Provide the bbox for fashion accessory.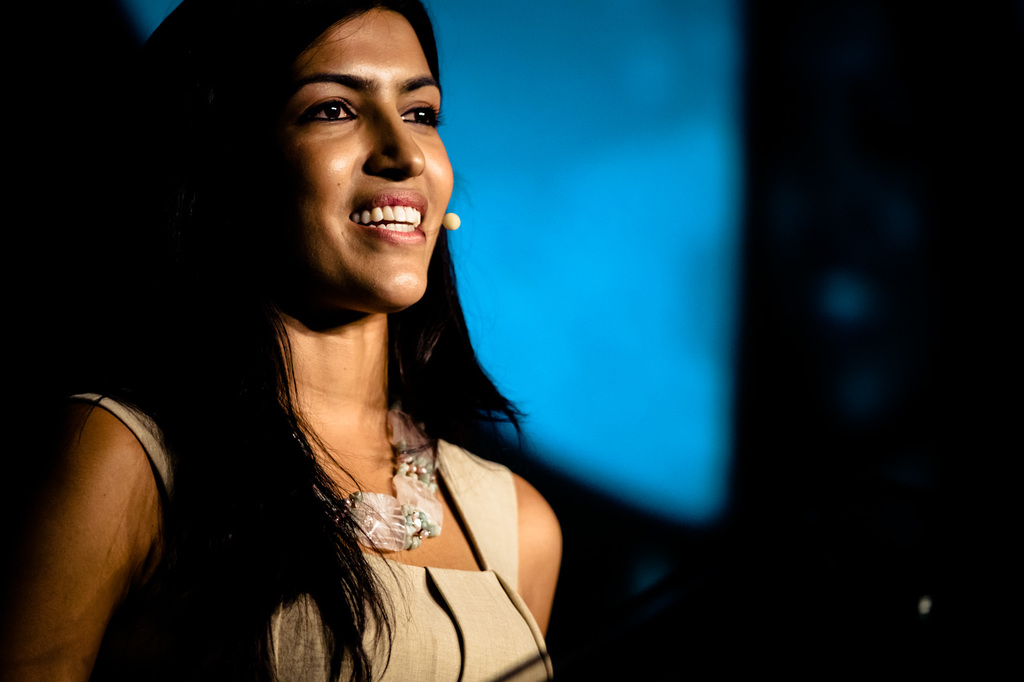
(x1=328, y1=405, x2=438, y2=559).
